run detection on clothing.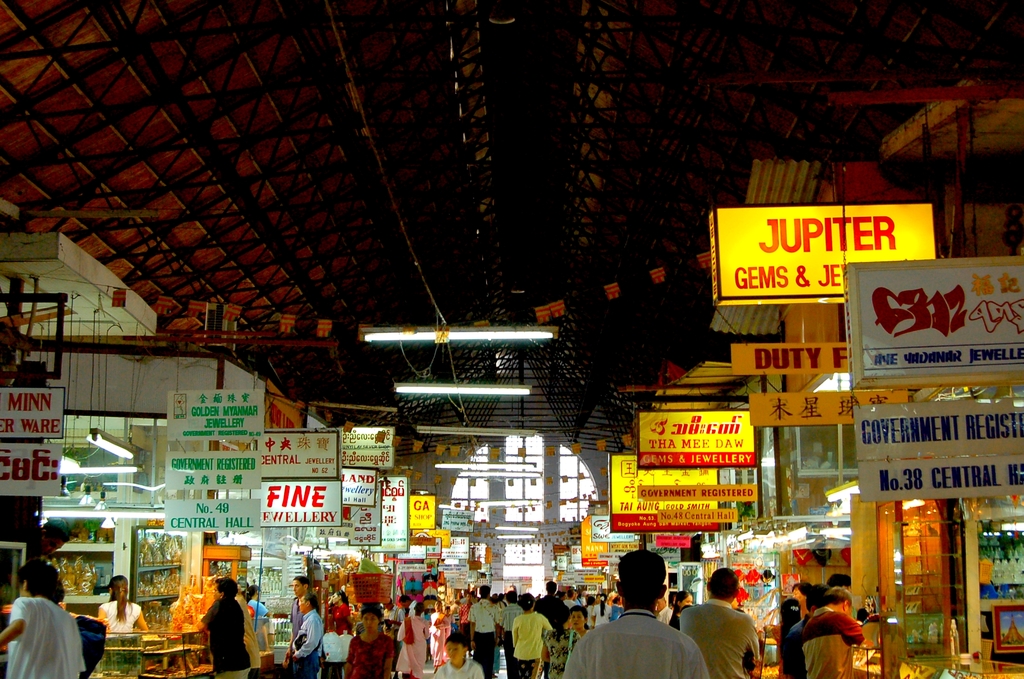
Result: 501,604,526,678.
